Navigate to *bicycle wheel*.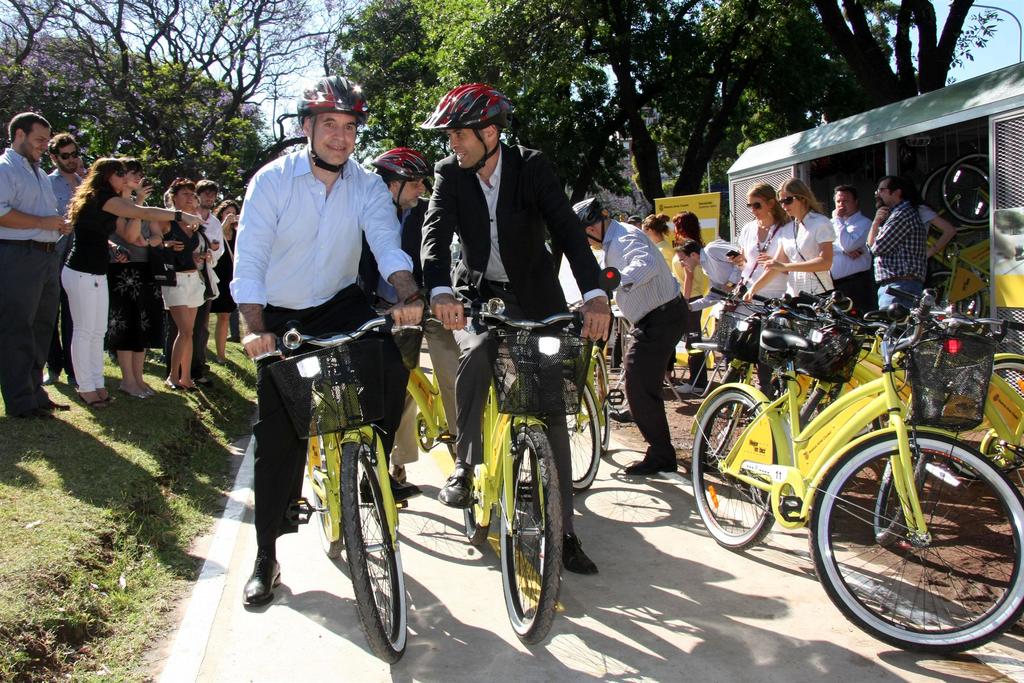
Navigation target: bbox(693, 391, 781, 552).
